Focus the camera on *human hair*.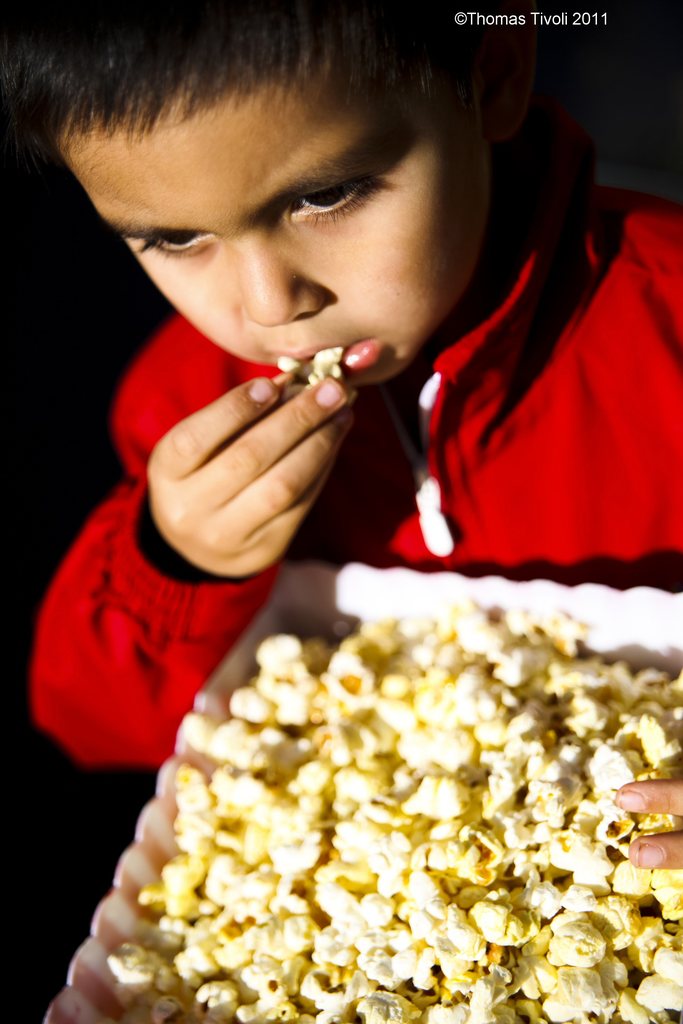
Focus region: 0:0:447:121.
